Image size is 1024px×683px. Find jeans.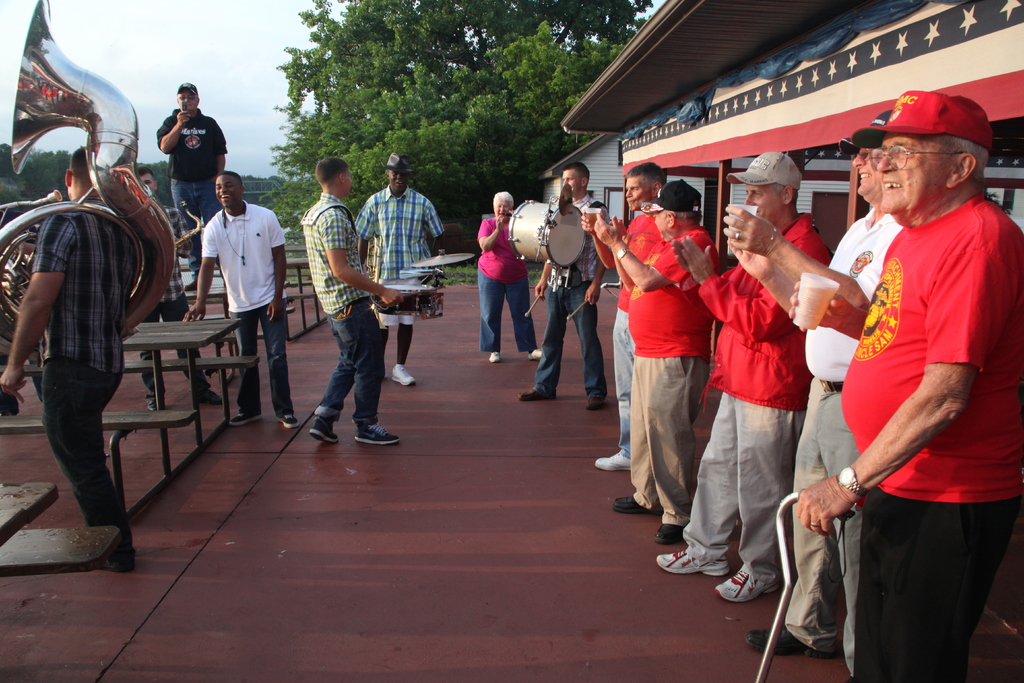
[317,297,378,425].
